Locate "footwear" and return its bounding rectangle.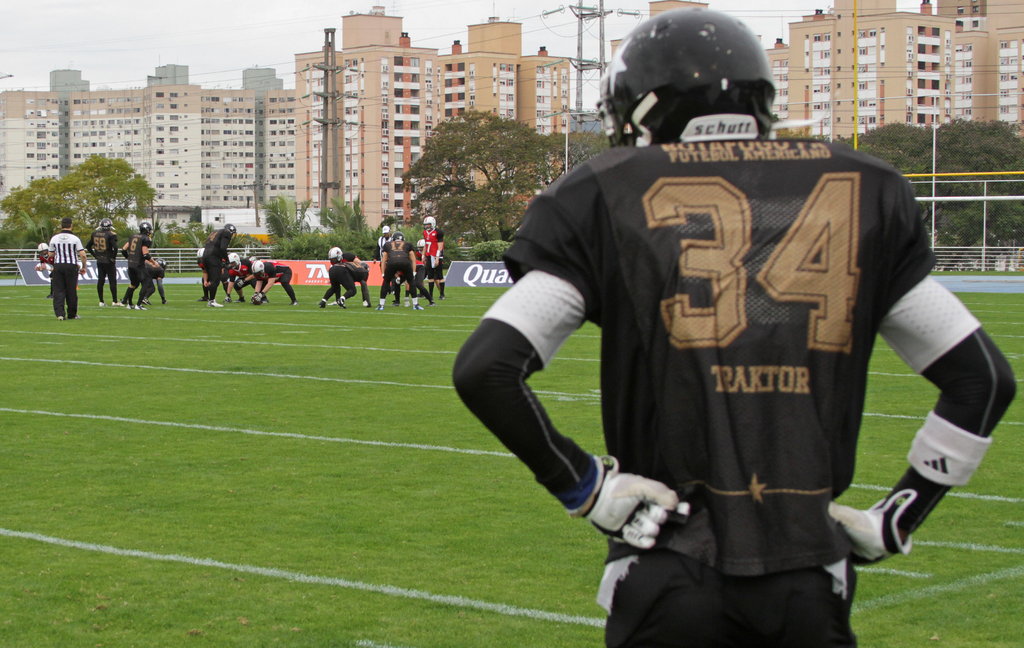
<box>319,298,326,304</box>.
